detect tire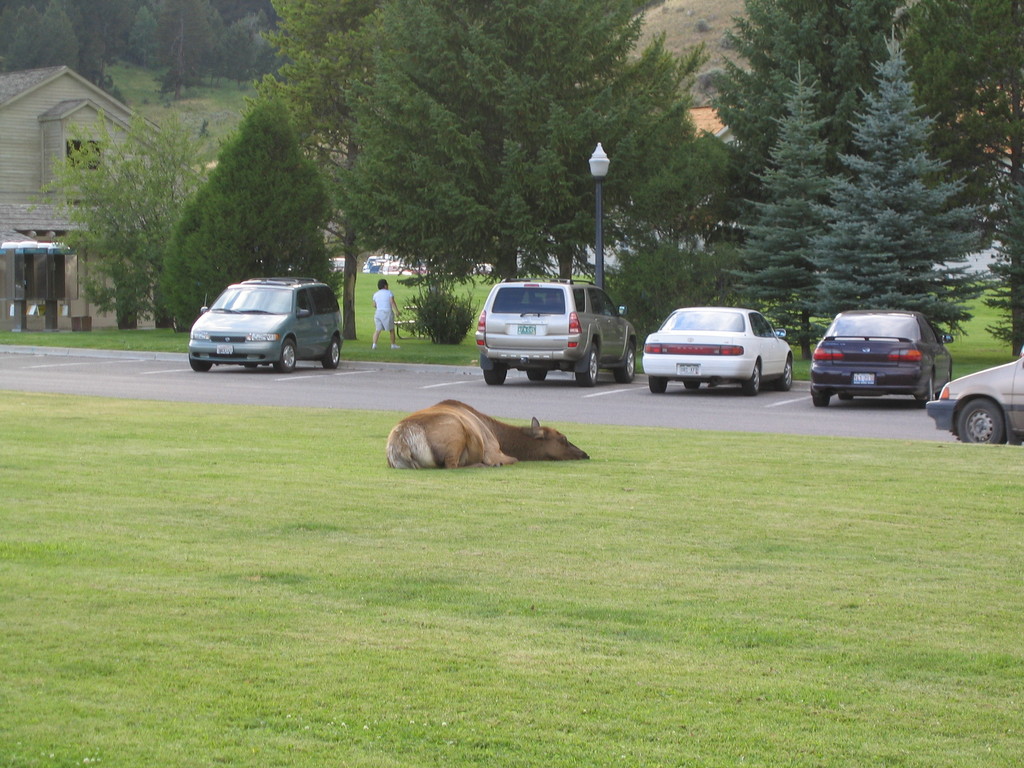
crop(275, 342, 296, 372)
